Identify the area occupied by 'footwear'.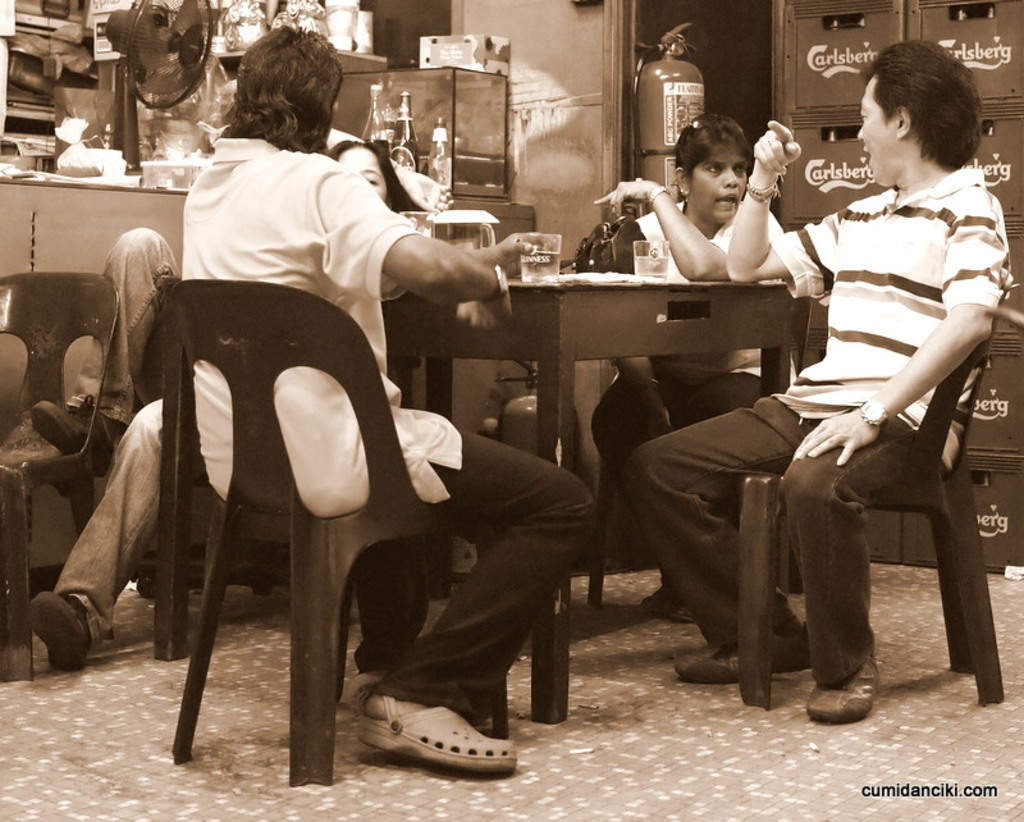
Area: pyautogui.locateOnScreen(31, 593, 92, 668).
